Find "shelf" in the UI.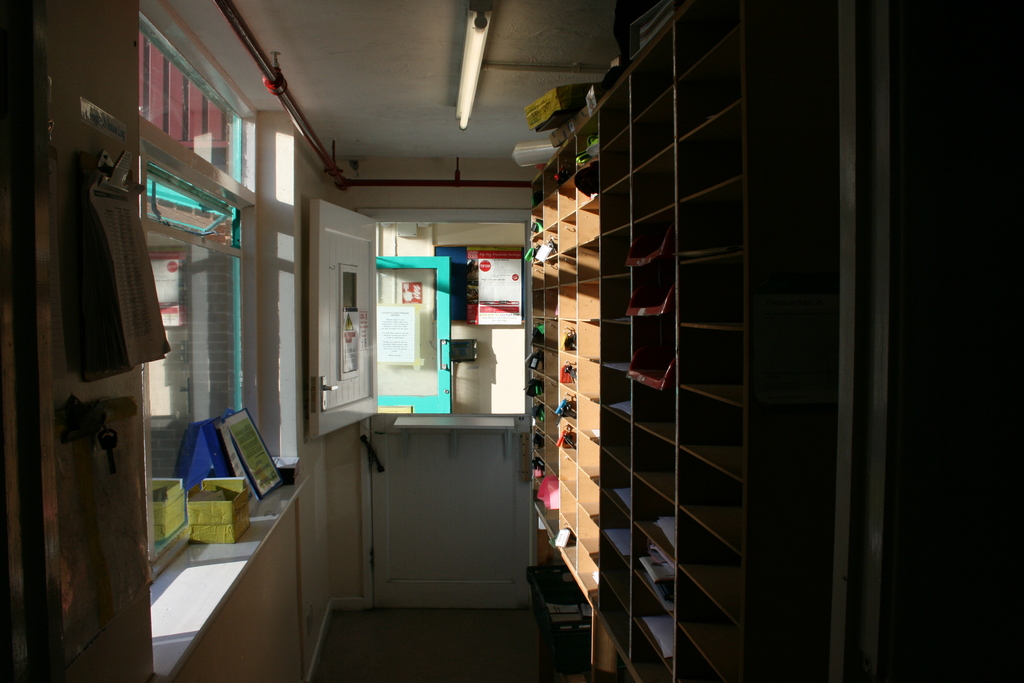
UI element at 598 370 628 424.
